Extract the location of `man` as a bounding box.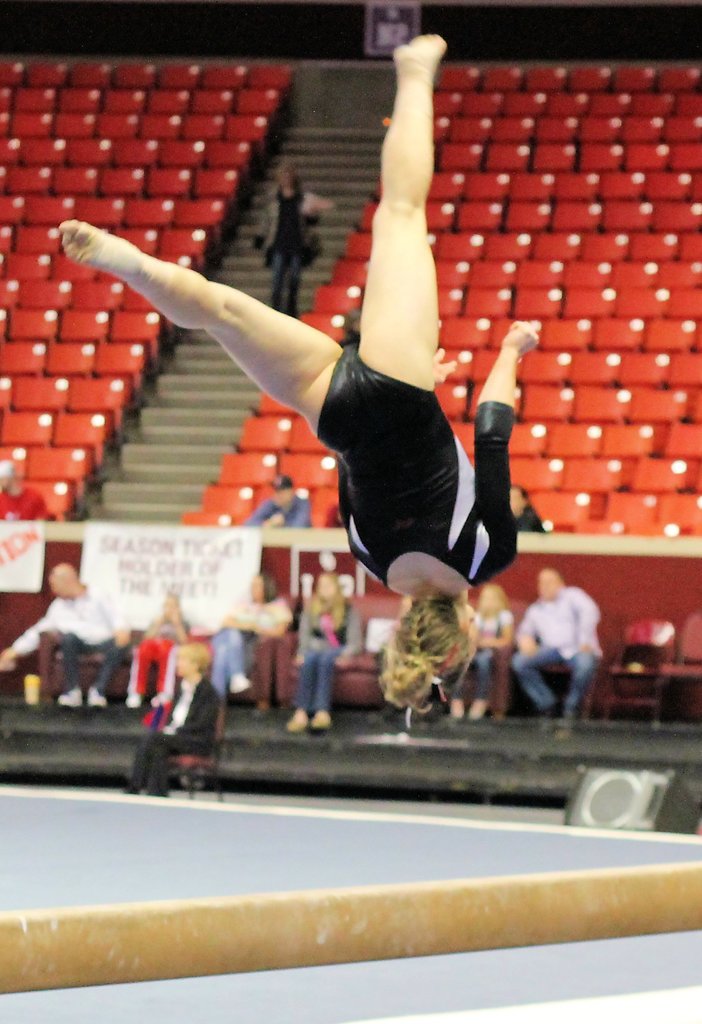
<region>0, 559, 125, 709</region>.
